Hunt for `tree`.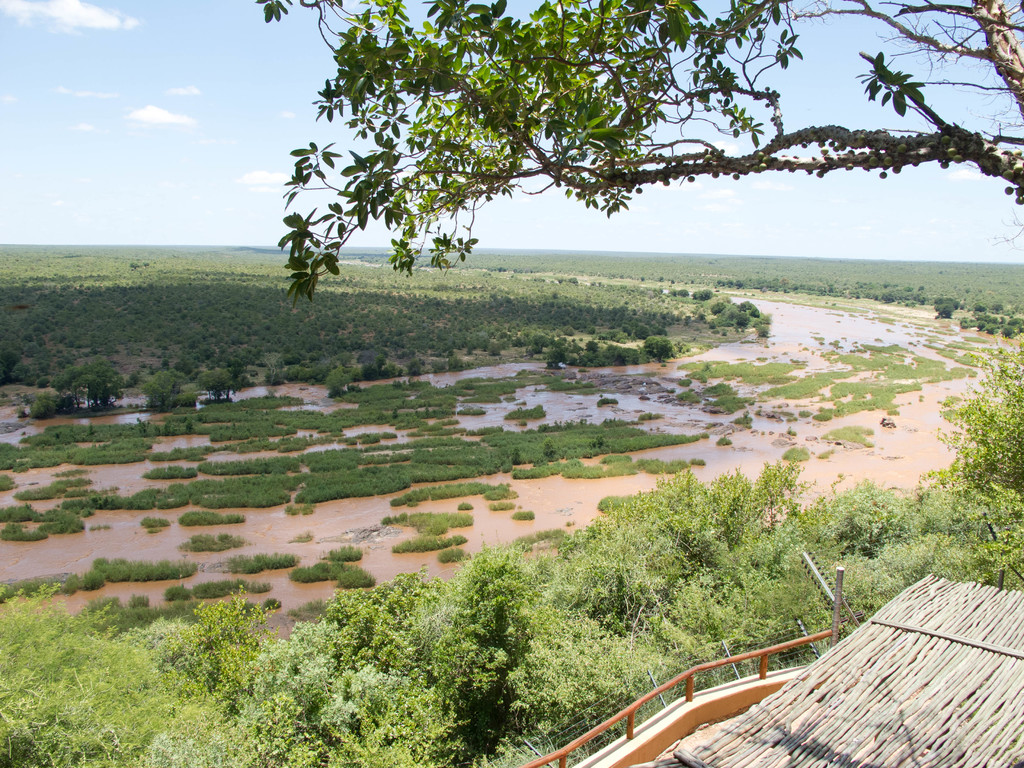
Hunted down at [left=275, top=0, right=1023, bottom=311].
